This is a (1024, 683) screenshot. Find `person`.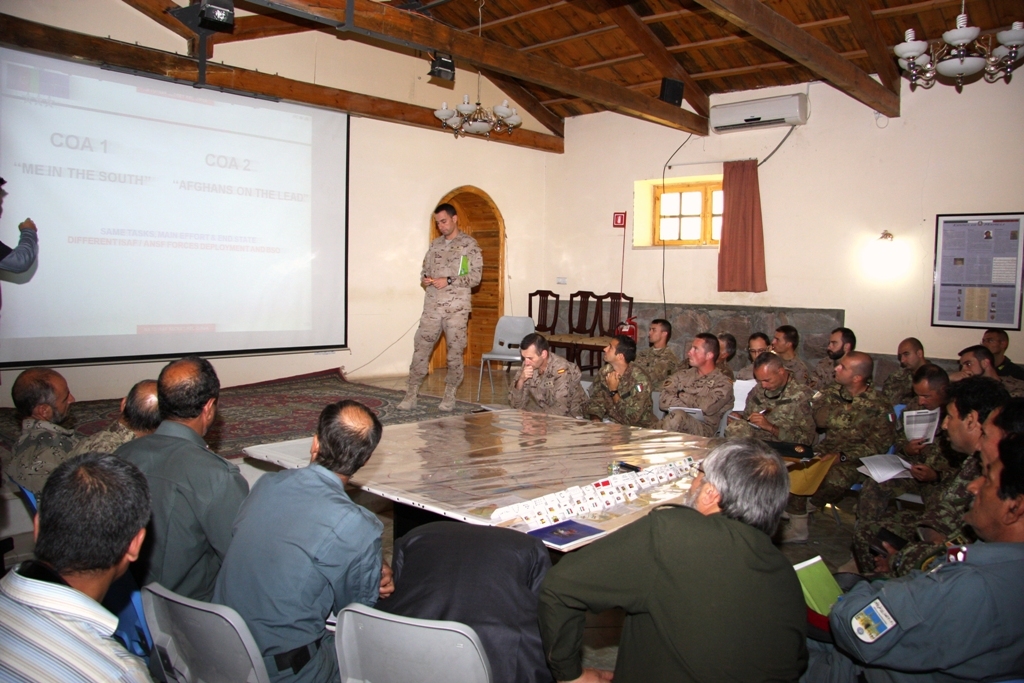
Bounding box: BBox(393, 195, 477, 417).
